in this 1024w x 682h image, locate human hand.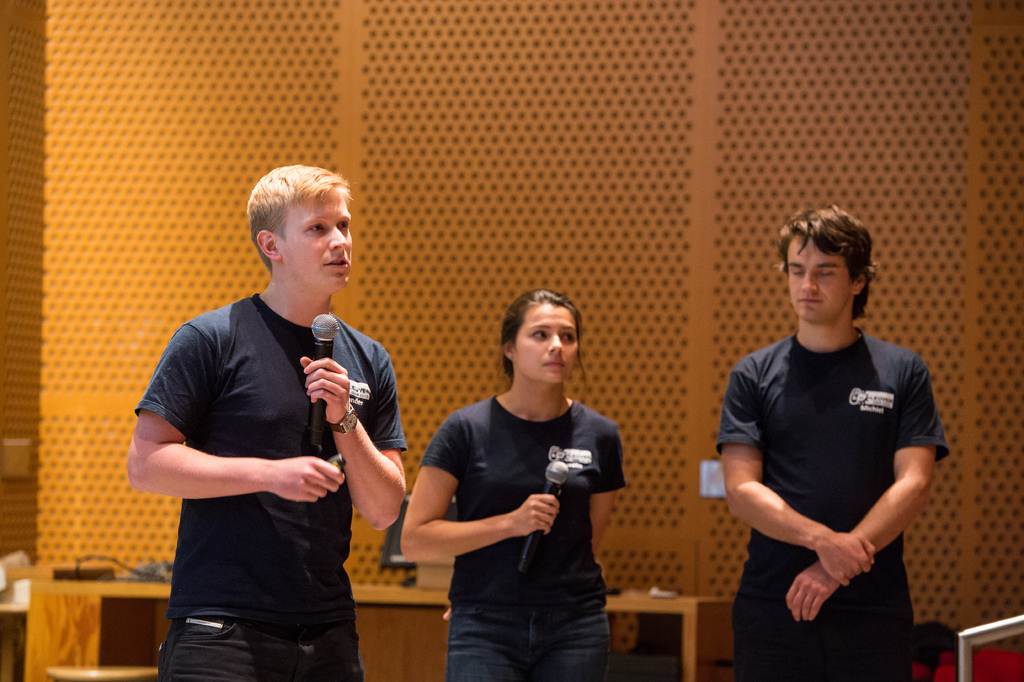
Bounding box: bbox(292, 370, 360, 448).
